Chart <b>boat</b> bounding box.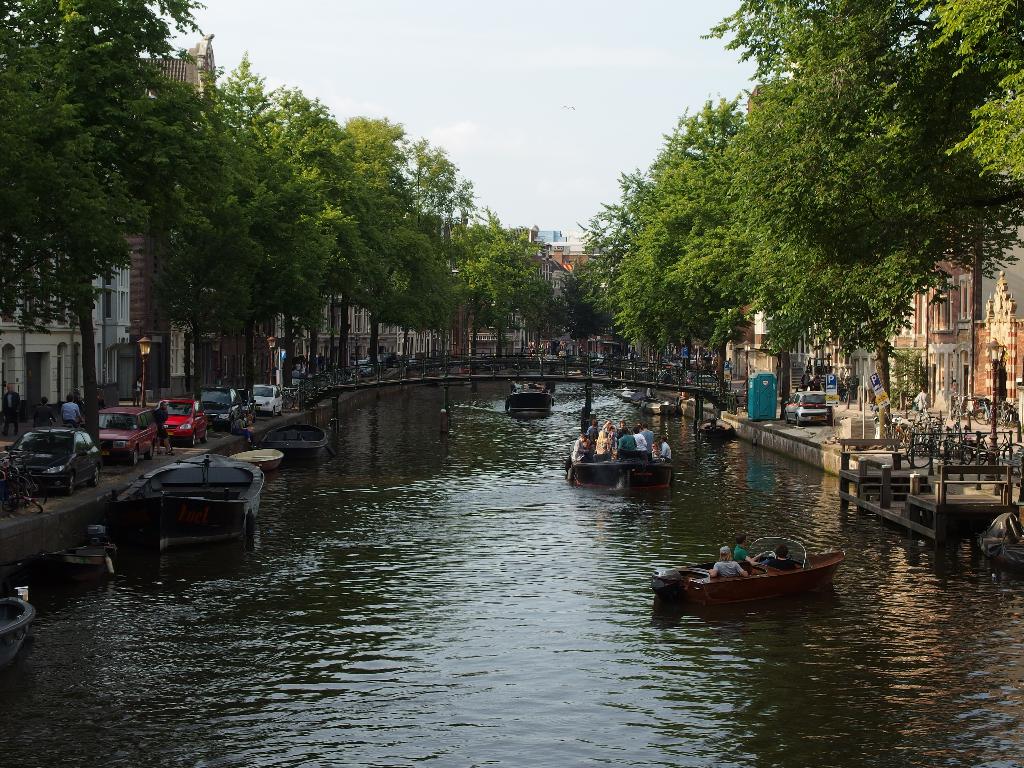
Charted: <box>505,382,552,413</box>.
